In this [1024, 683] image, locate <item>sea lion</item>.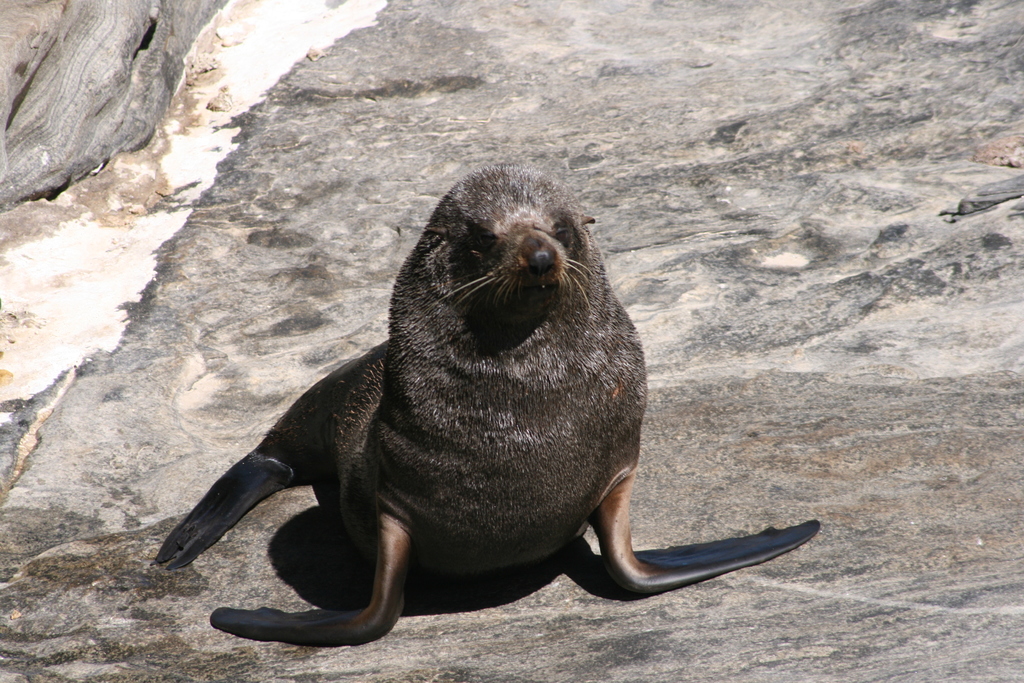
Bounding box: crop(152, 167, 819, 649).
